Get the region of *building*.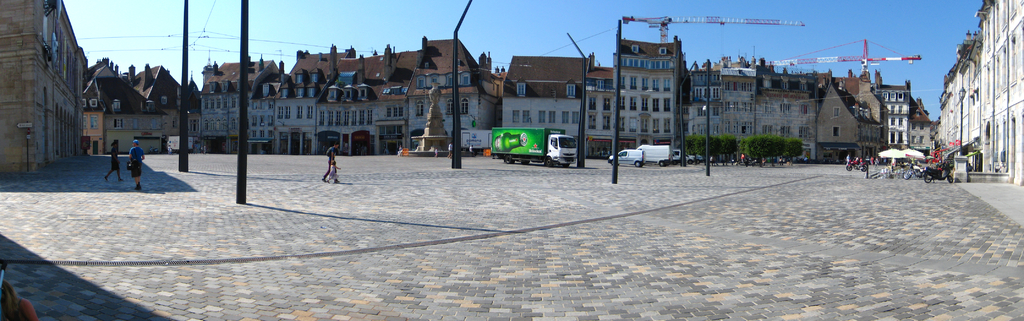
x1=936 y1=0 x2=1023 y2=192.
